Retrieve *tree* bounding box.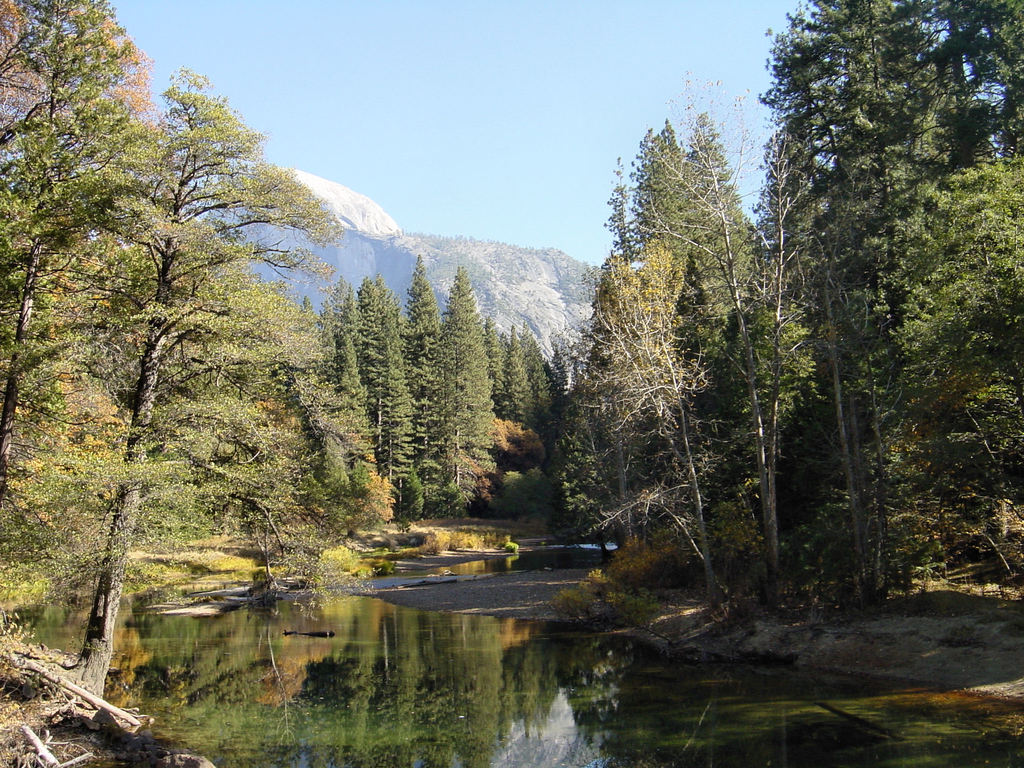
Bounding box: (x1=396, y1=254, x2=451, y2=518).
